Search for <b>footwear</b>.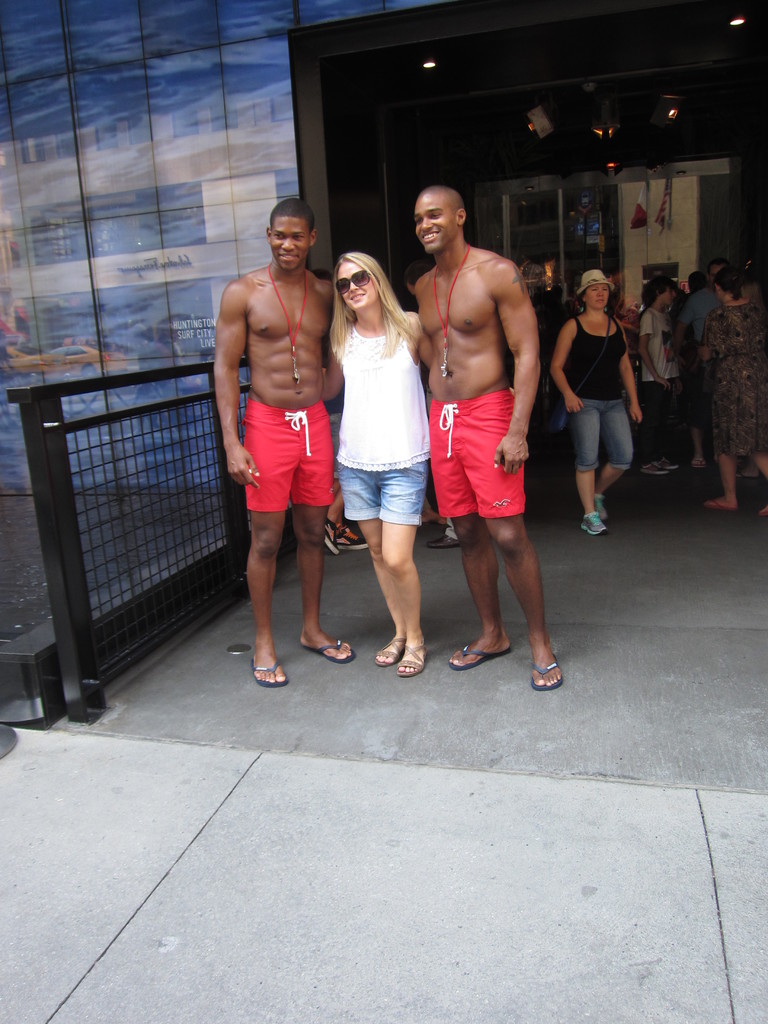
Found at bbox=[447, 643, 512, 671].
